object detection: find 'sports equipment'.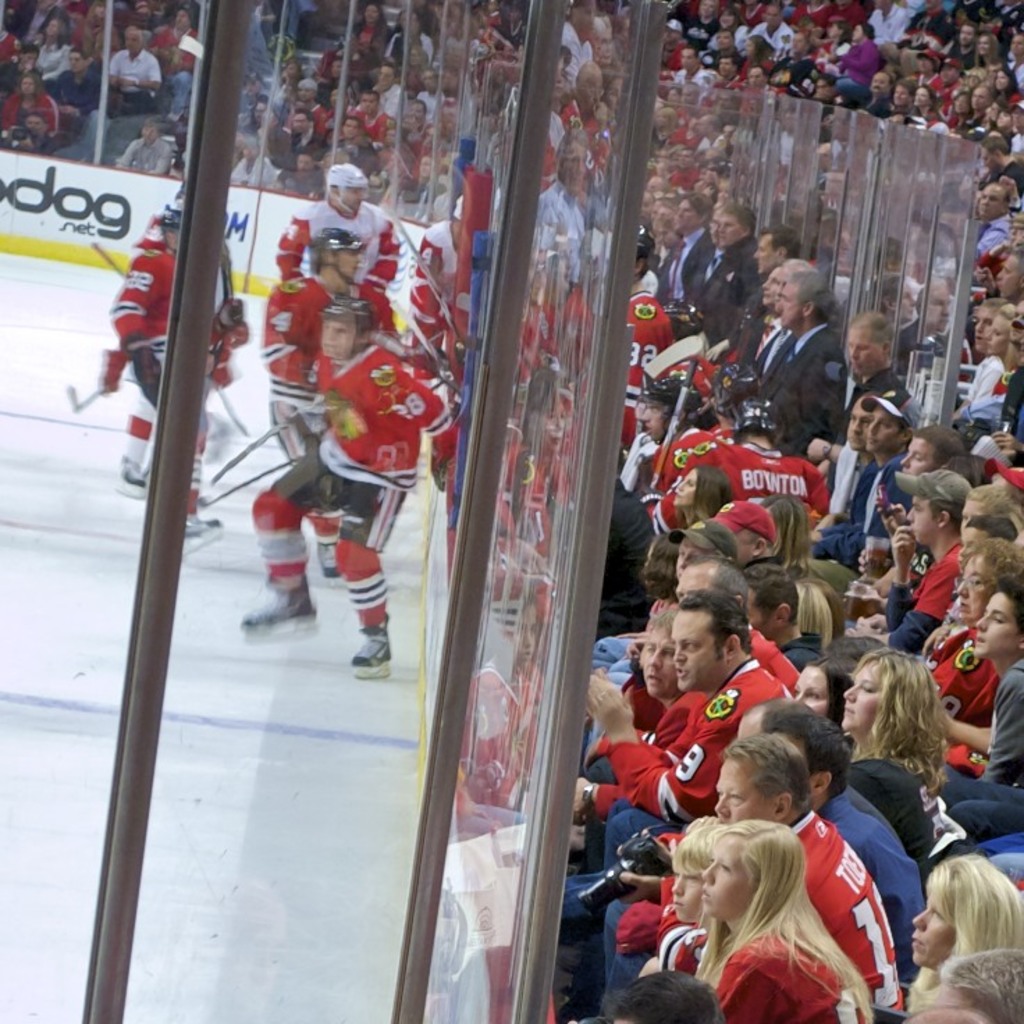
[323,302,378,363].
